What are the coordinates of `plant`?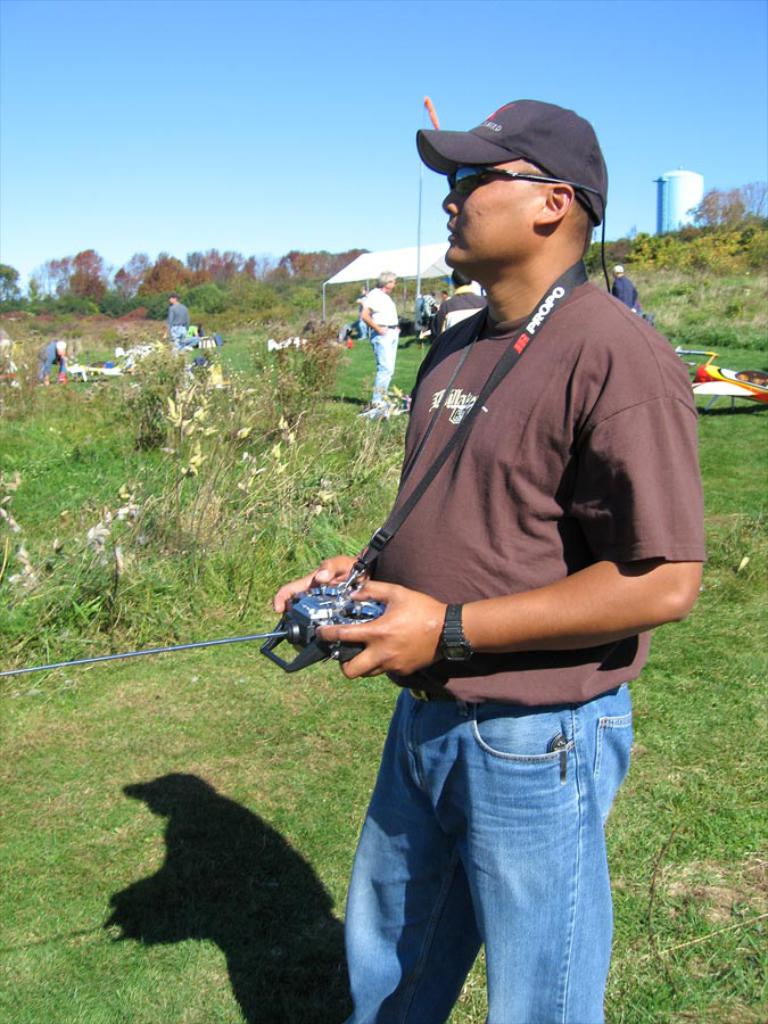
BBox(284, 321, 350, 386).
